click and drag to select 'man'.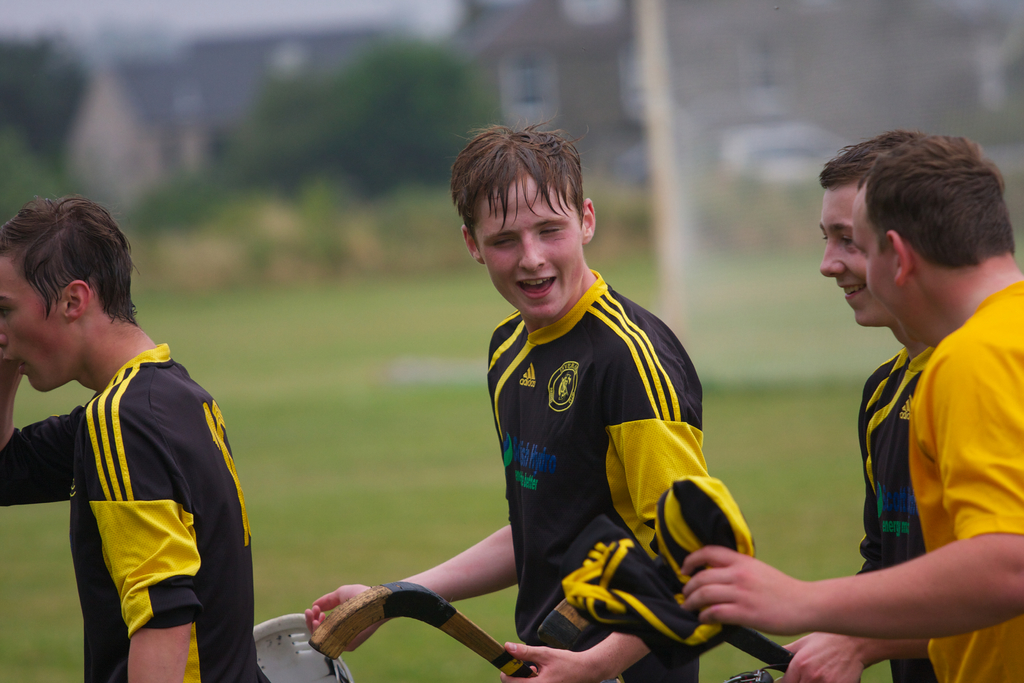
Selection: [left=0, top=192, right=275, bottom=682].
